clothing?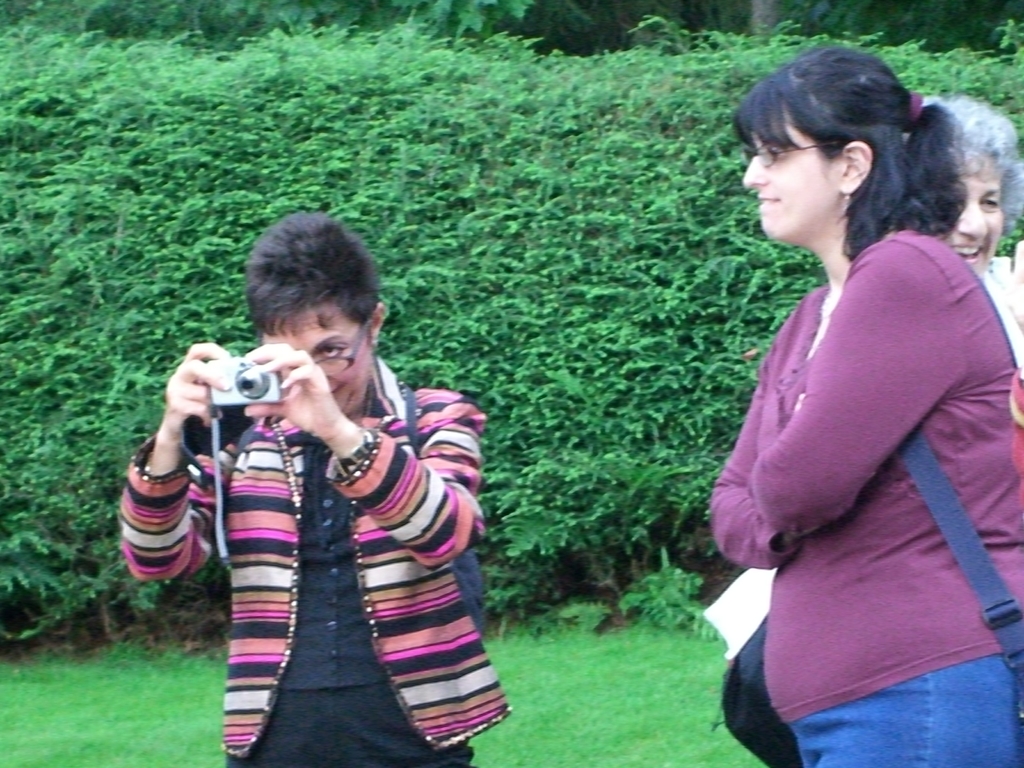
967, 240, 1023, 359
